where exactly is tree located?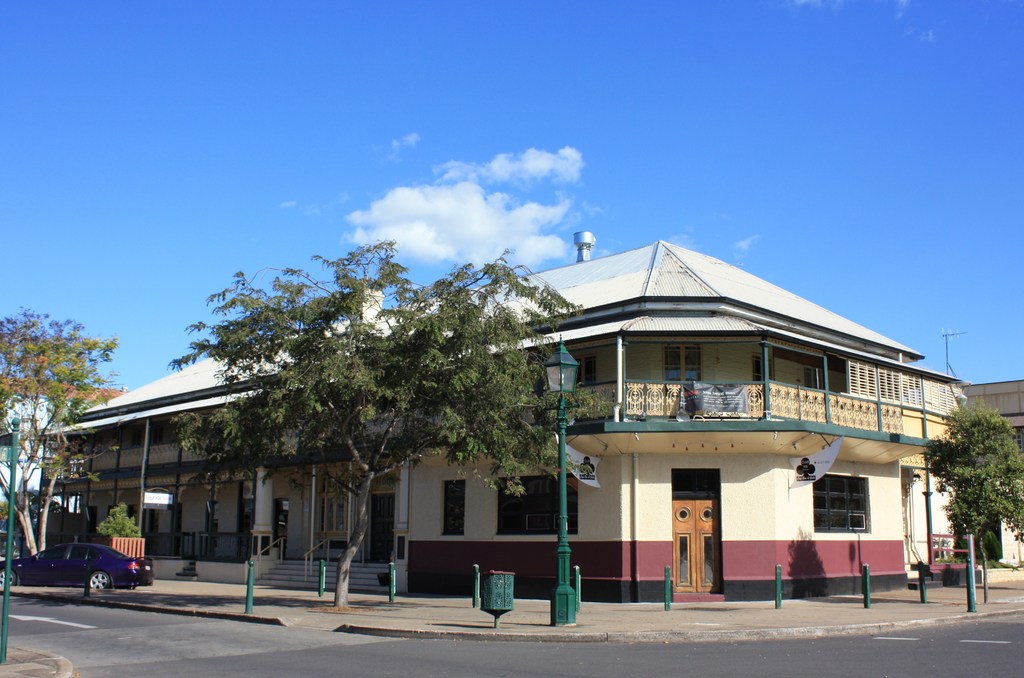
Its bounding box is (x1=164, y1=234, x2=616, y2=611).
